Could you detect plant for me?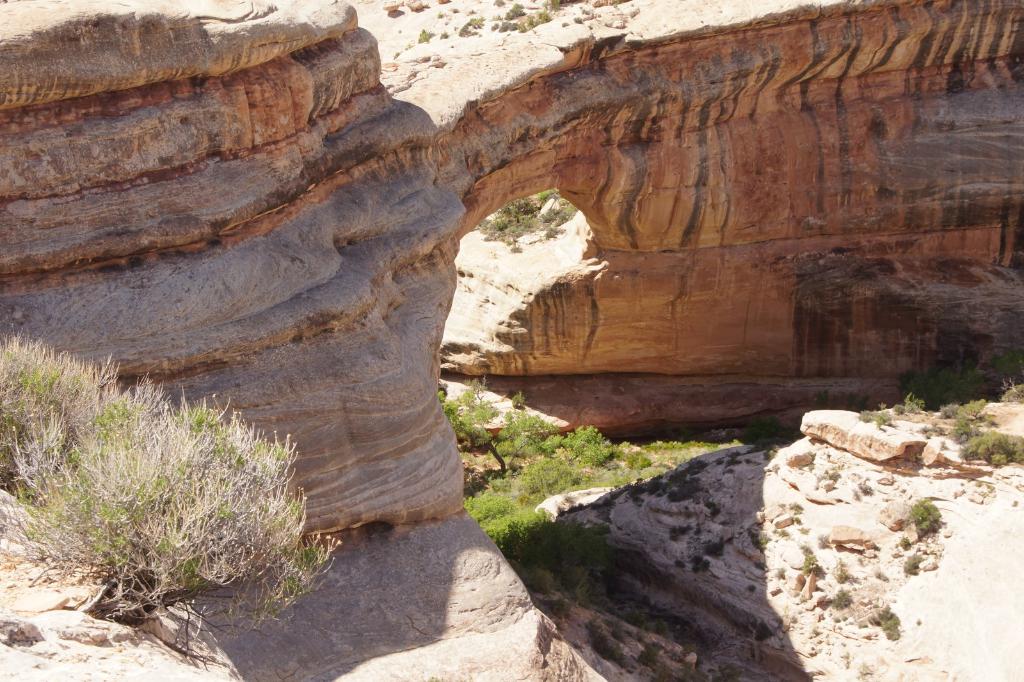
Detection result: crop(747, 585, 758, 594).
